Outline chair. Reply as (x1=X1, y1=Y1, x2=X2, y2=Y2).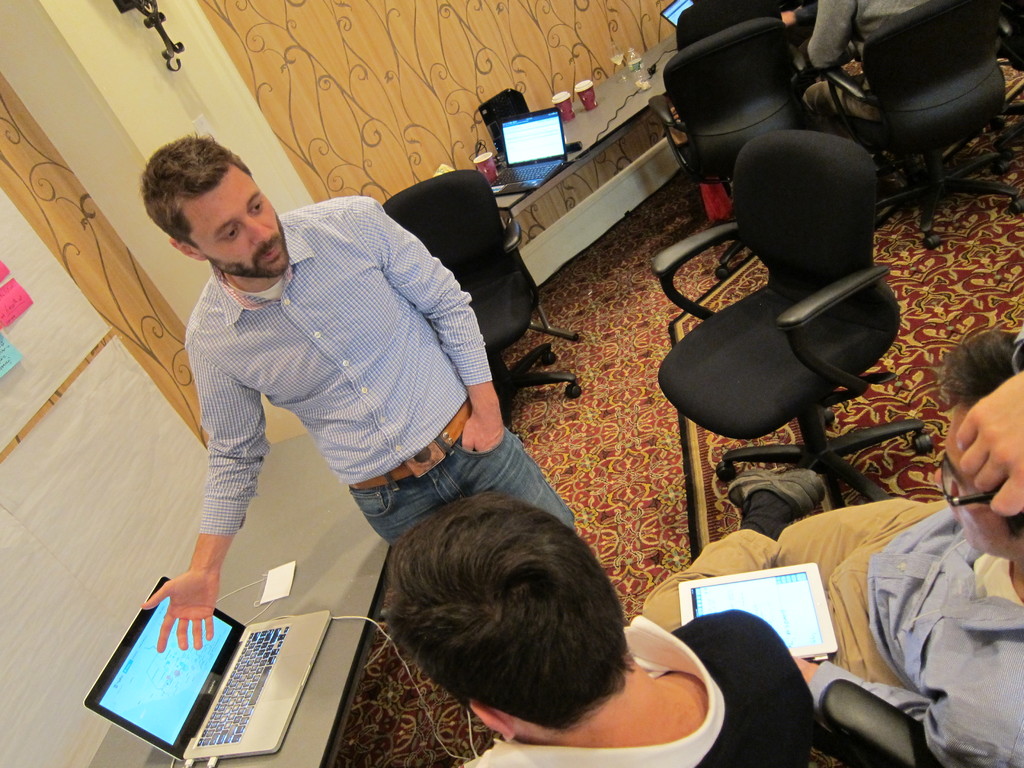
(x1=833, y1=0, x2=1023, y2=249).
